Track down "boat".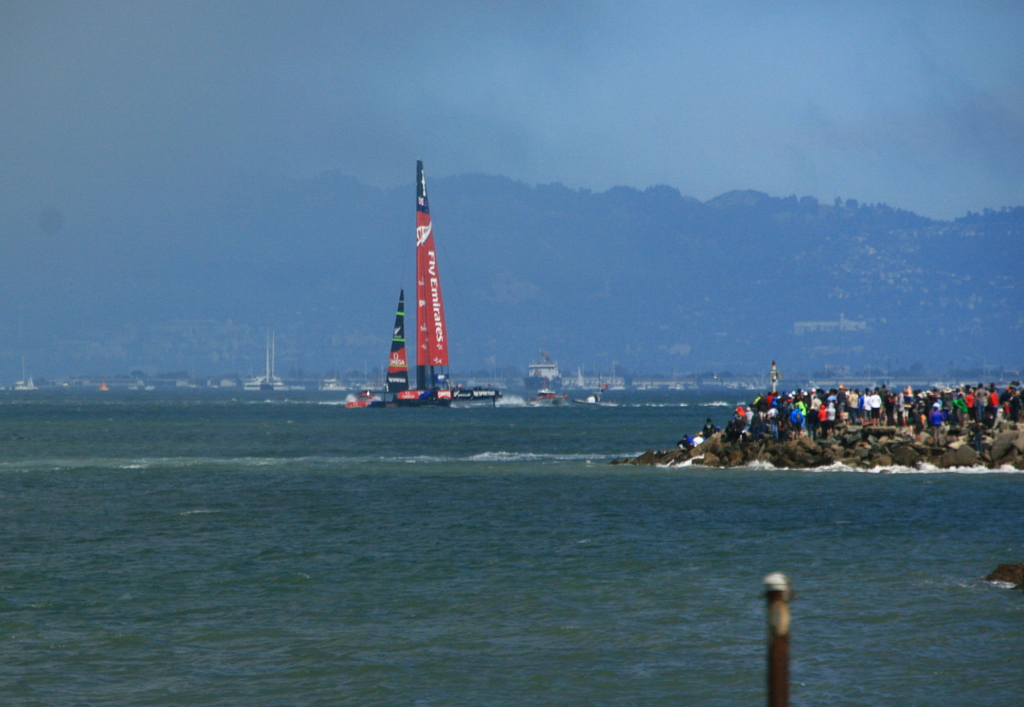
Tracked to <region>385, 156, 490, 410</region>.
